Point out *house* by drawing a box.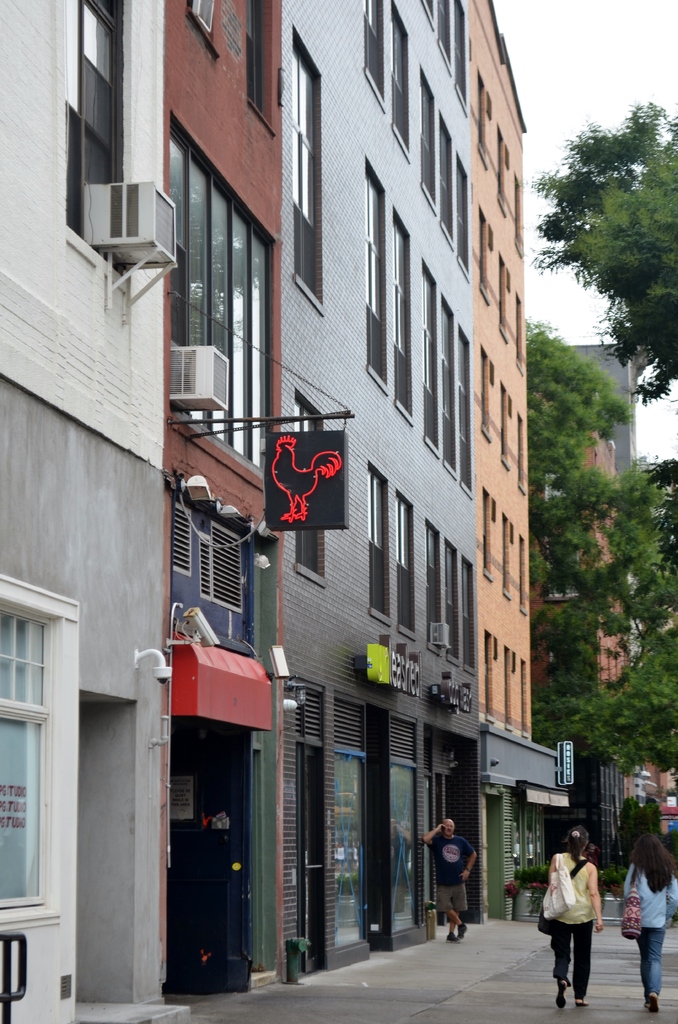
region(0, 0, 280, 1023).
